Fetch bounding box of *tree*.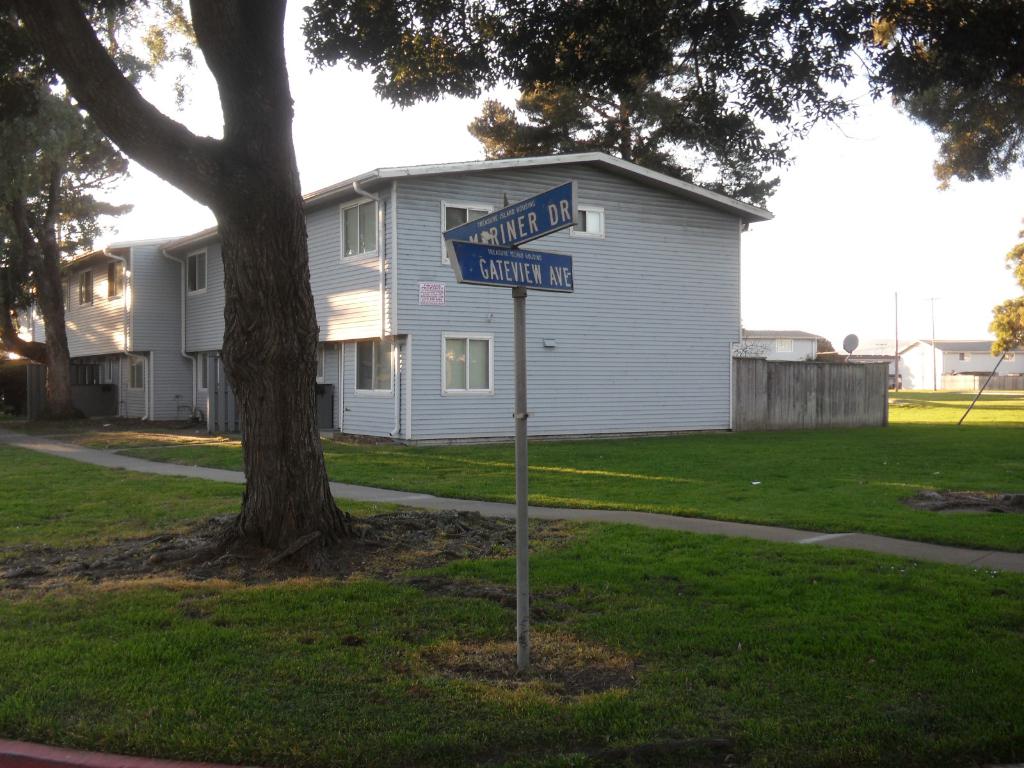
Bbox: bbox=(0, 160, 134, 308).
